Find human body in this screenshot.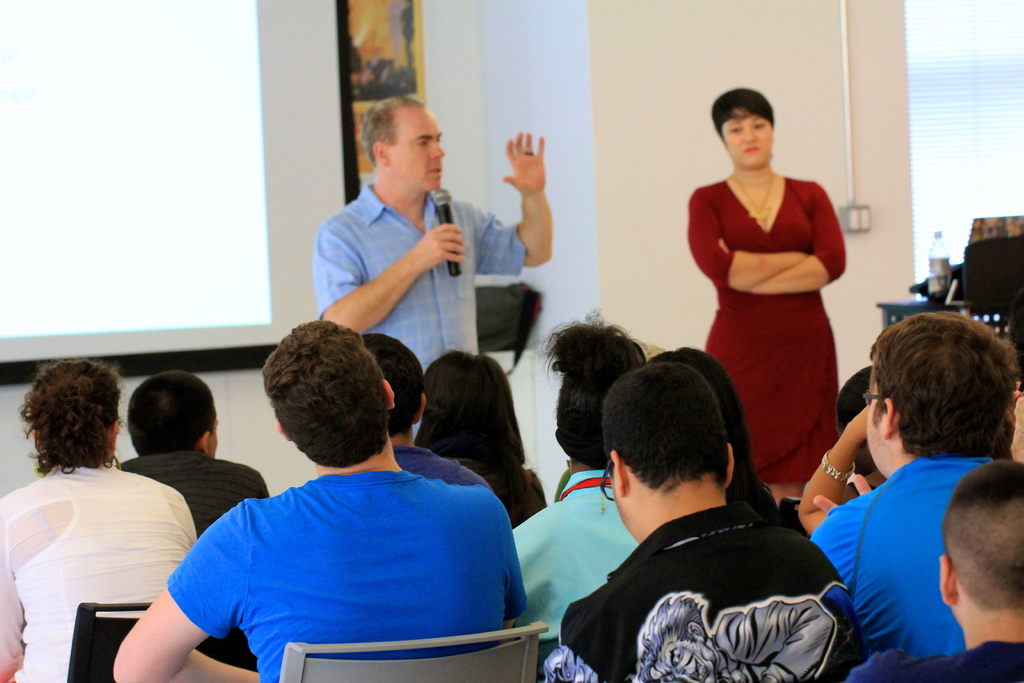
The bounding box for human body is left=366, top=333, right=485, bottom=480.
